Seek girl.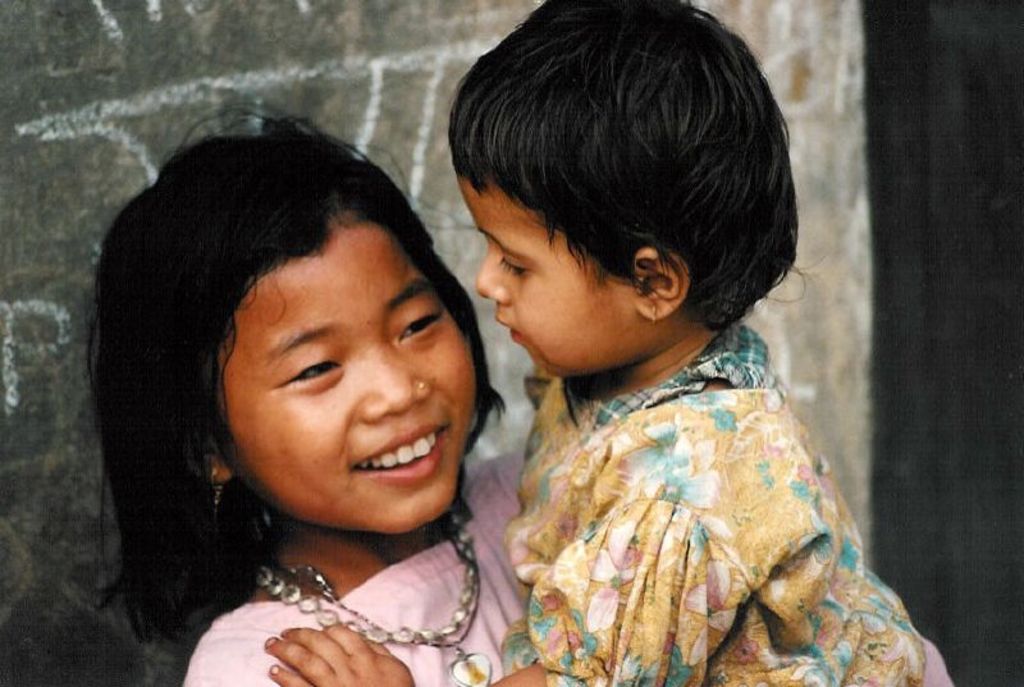
[x1=82, y1=102, x2=538, y2=686].
